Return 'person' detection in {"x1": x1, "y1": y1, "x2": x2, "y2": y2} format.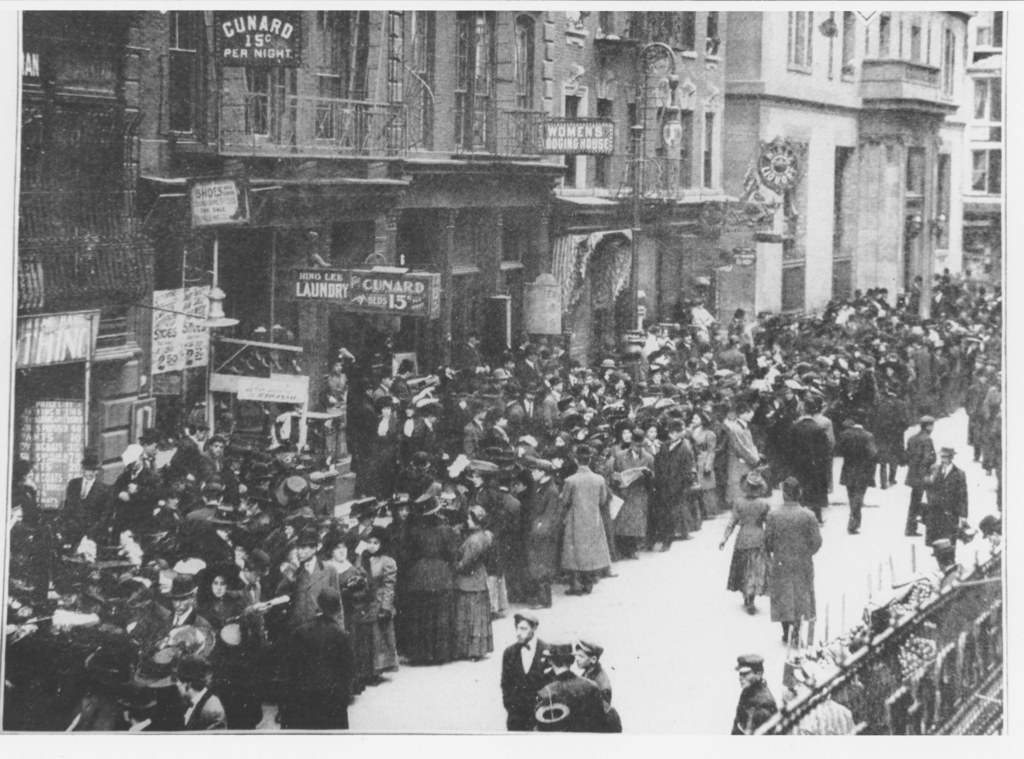
{"x1": 360, "y1": 535, "x2": 396, "y2": 674}.
